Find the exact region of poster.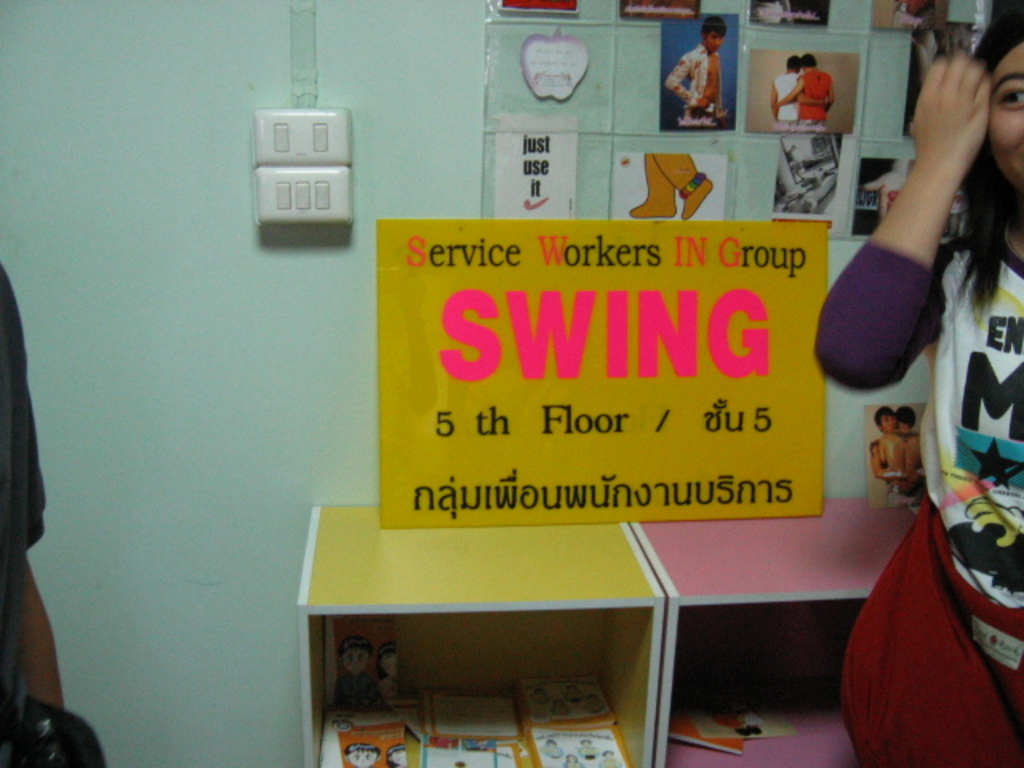
Exact region: detection(493, 107, 576, 222).
